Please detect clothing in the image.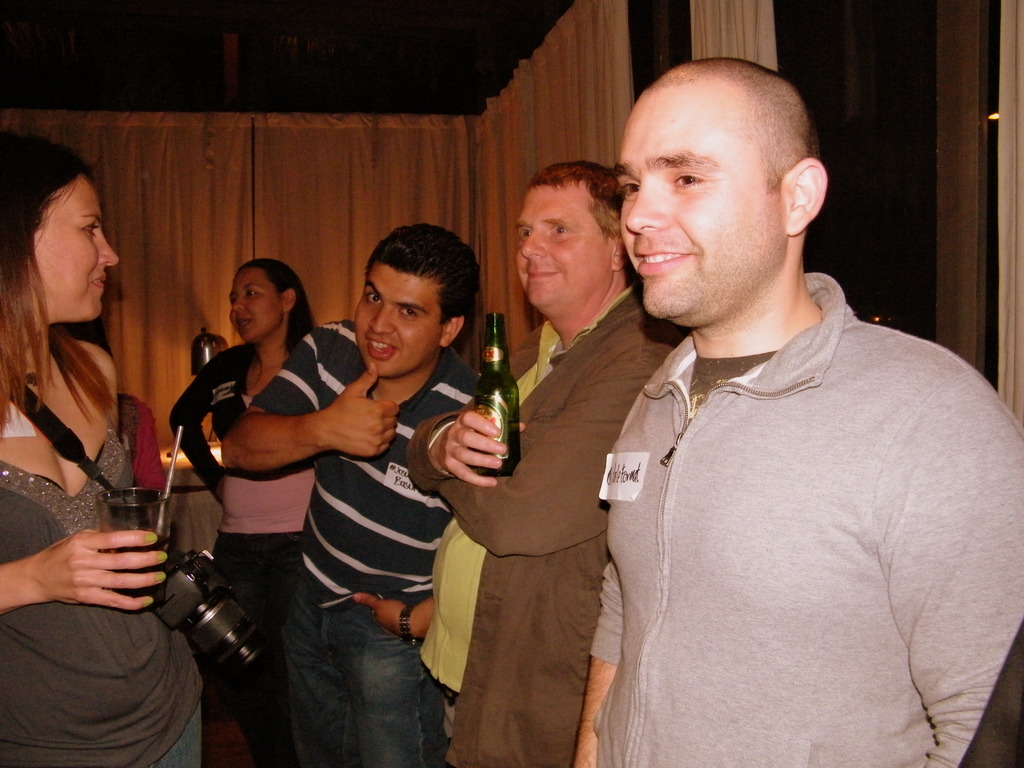
bbox(230, 344, 510, 767).
